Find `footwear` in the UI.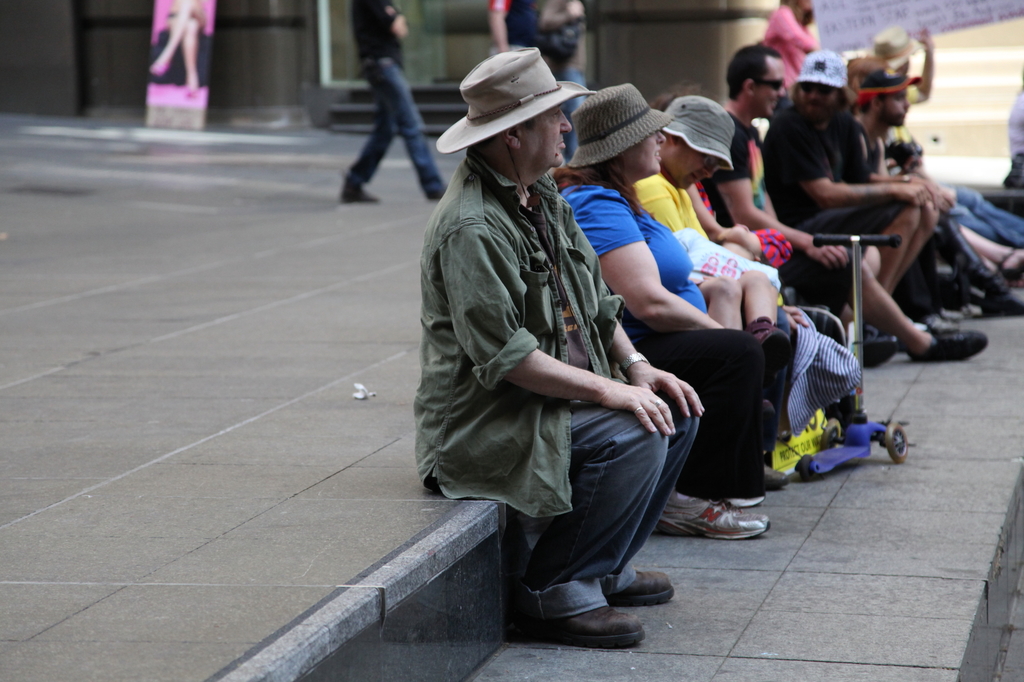
UI element at x1=426, y1=180, x2=452, y2=199.
